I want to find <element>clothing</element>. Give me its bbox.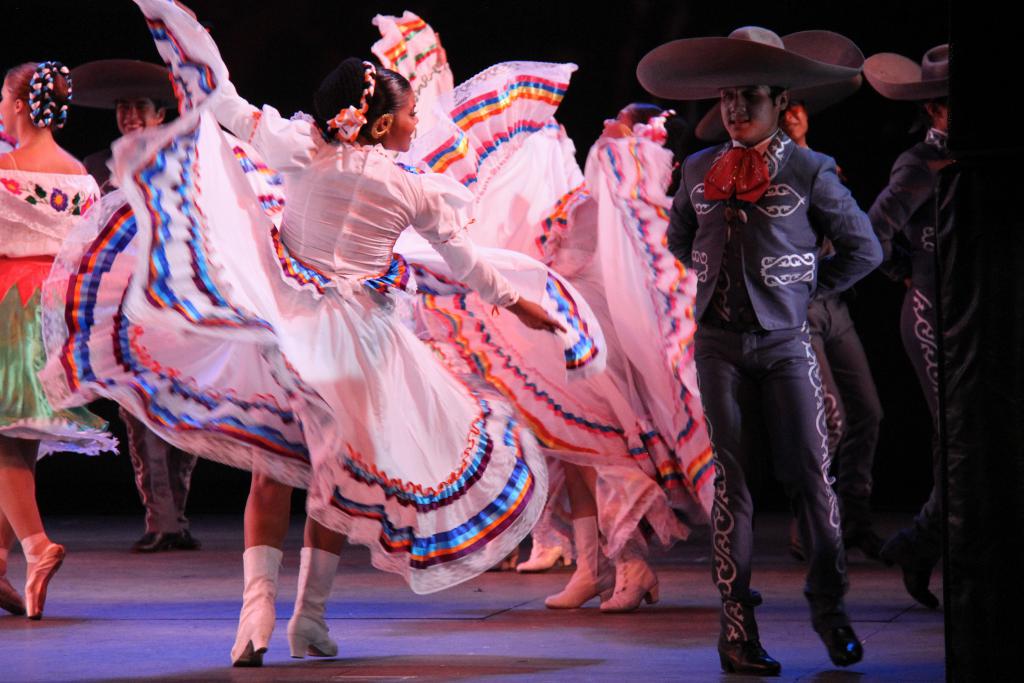
49, 50, 679, 627.
